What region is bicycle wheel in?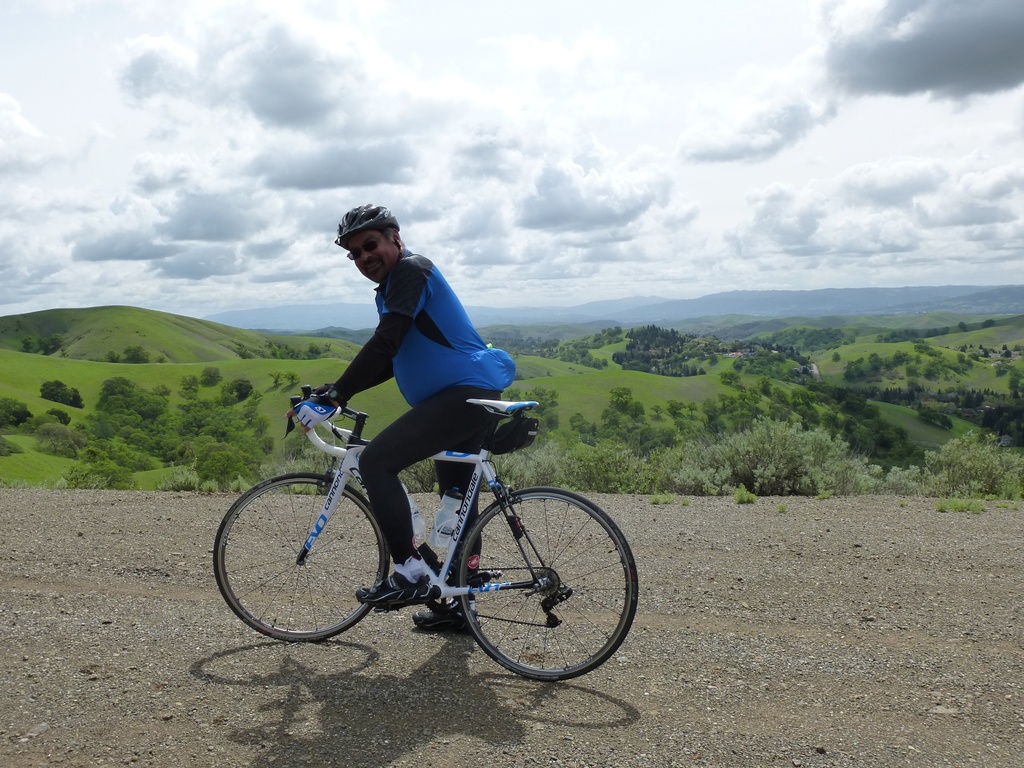
[438,490,620,692].
